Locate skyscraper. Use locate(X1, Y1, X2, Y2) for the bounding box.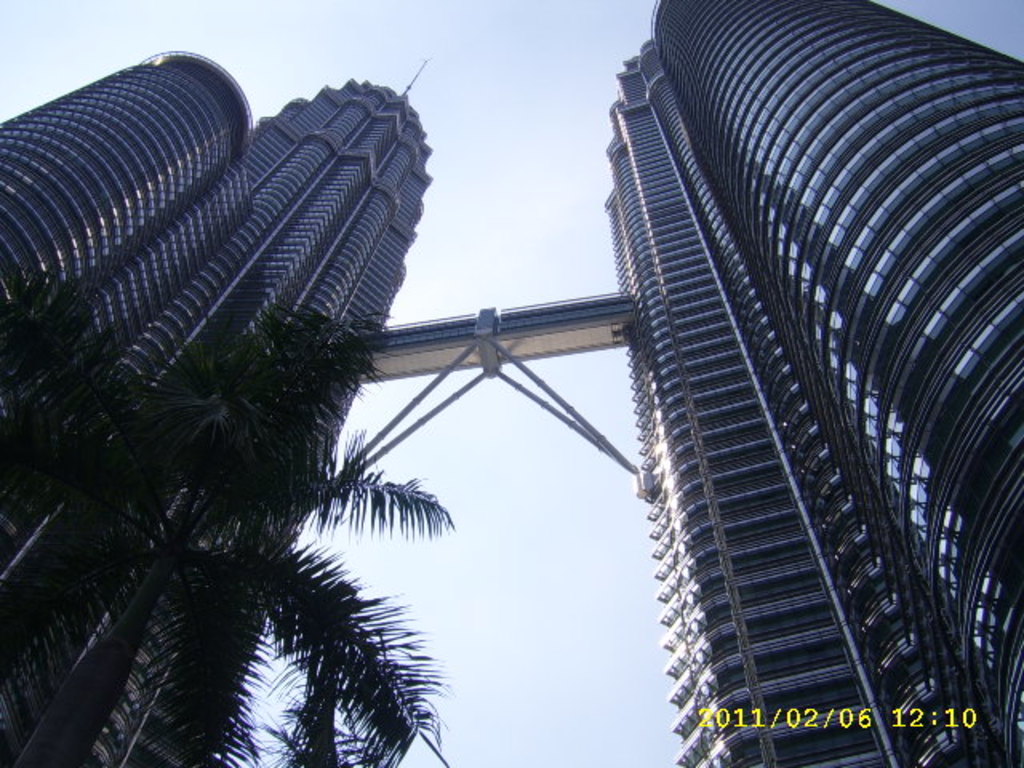
locate(0, 58, 442, 766).
